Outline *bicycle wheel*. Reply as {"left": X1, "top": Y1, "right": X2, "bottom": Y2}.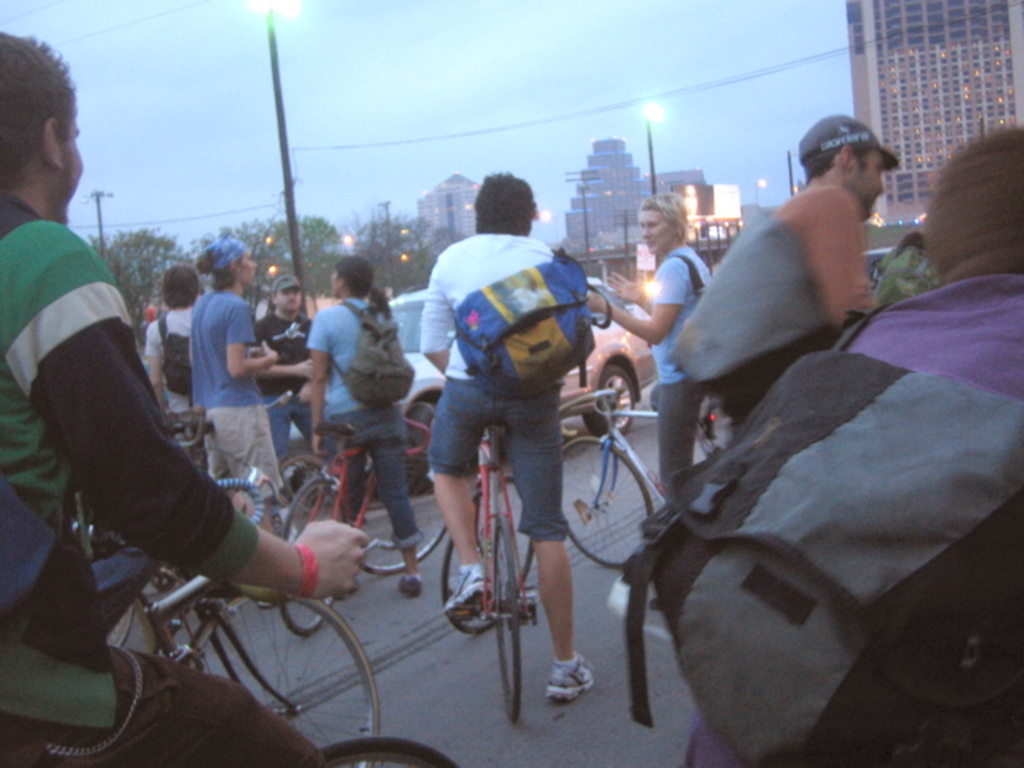
{"left": 214, "top": 588, "right": 361, "bottom": 742}.
